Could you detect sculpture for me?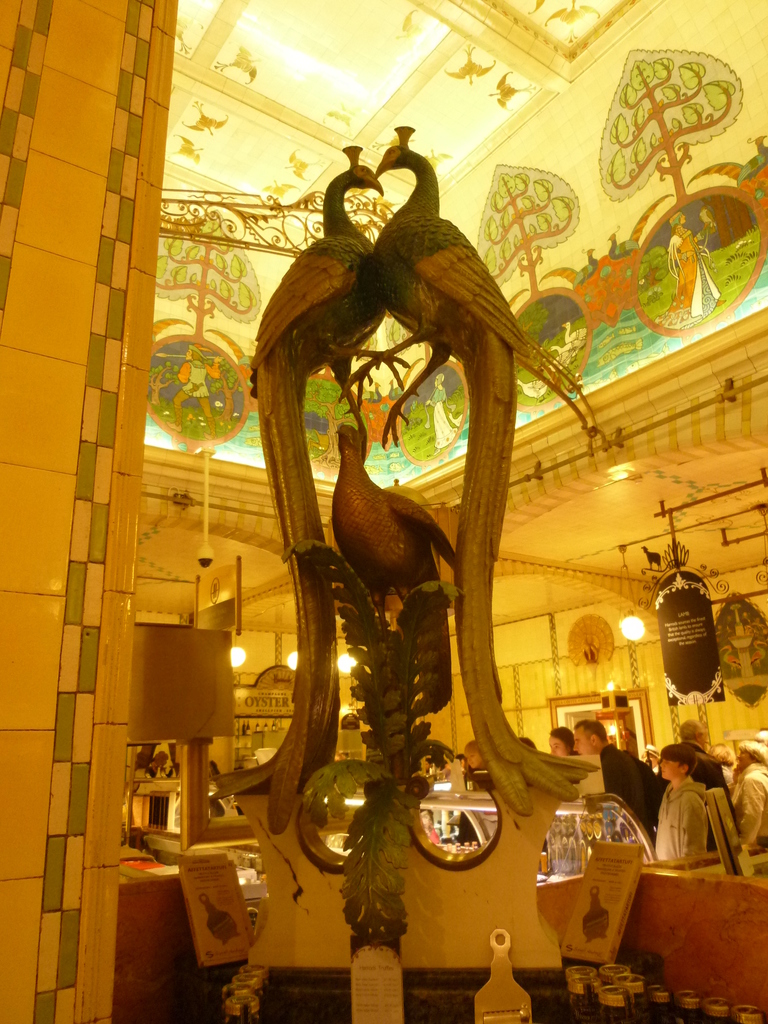
Detection result: x1=165, y1=92, x2=610, y2=824.
